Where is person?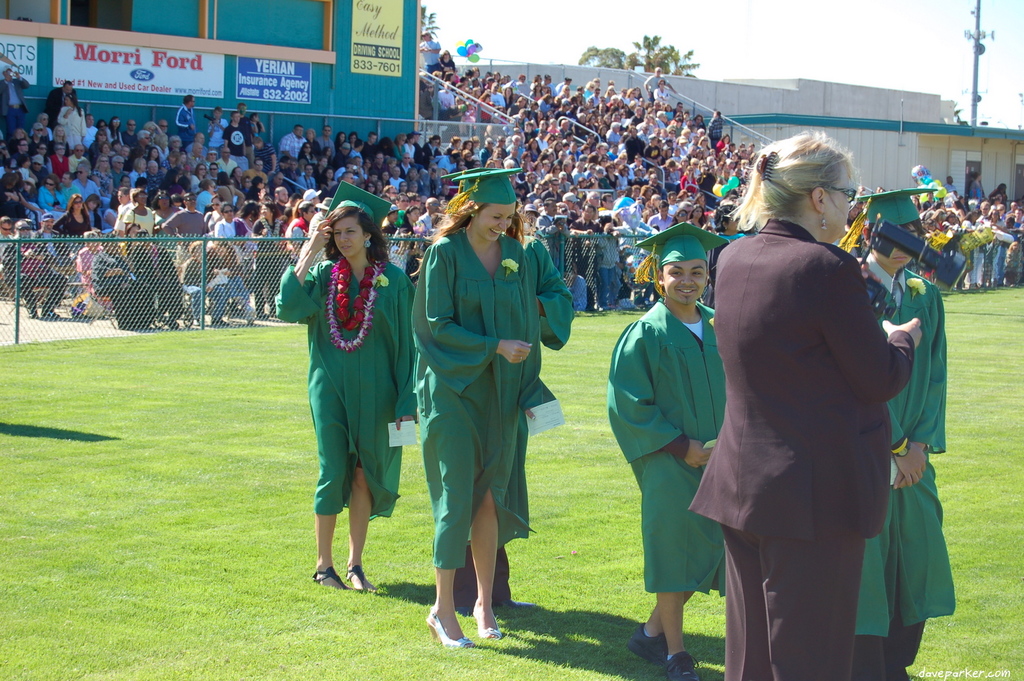
x1=40 y1=114 x2=54 y2=145.
